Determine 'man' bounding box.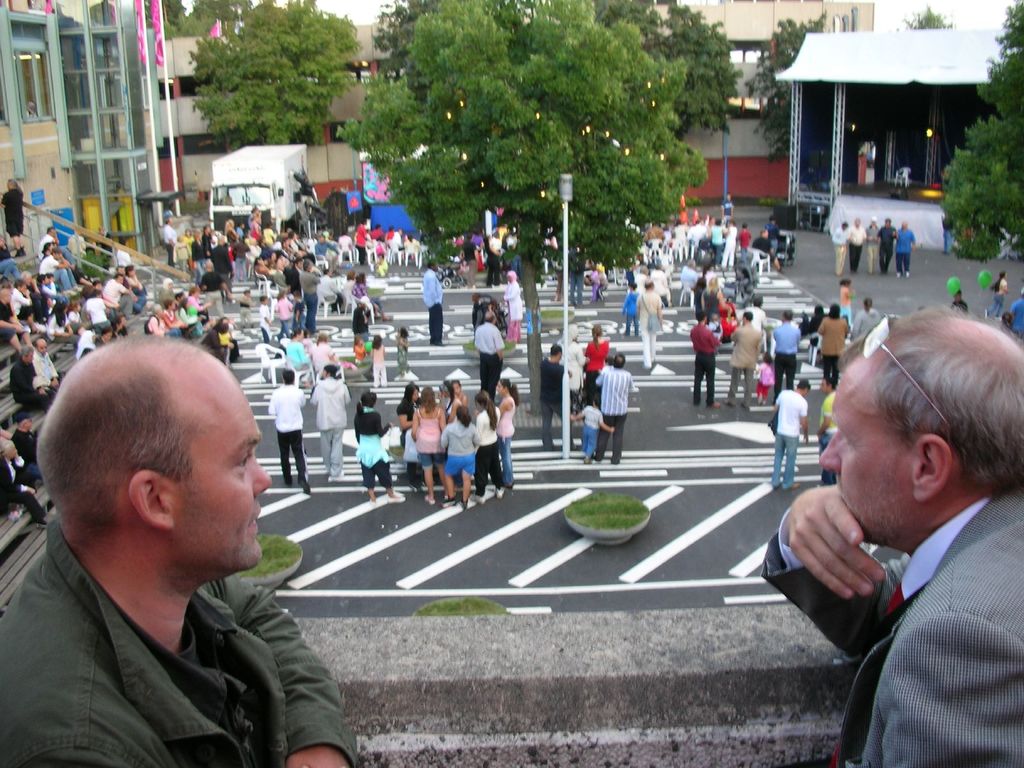
Determined: box(822, 377, 837, 486).
